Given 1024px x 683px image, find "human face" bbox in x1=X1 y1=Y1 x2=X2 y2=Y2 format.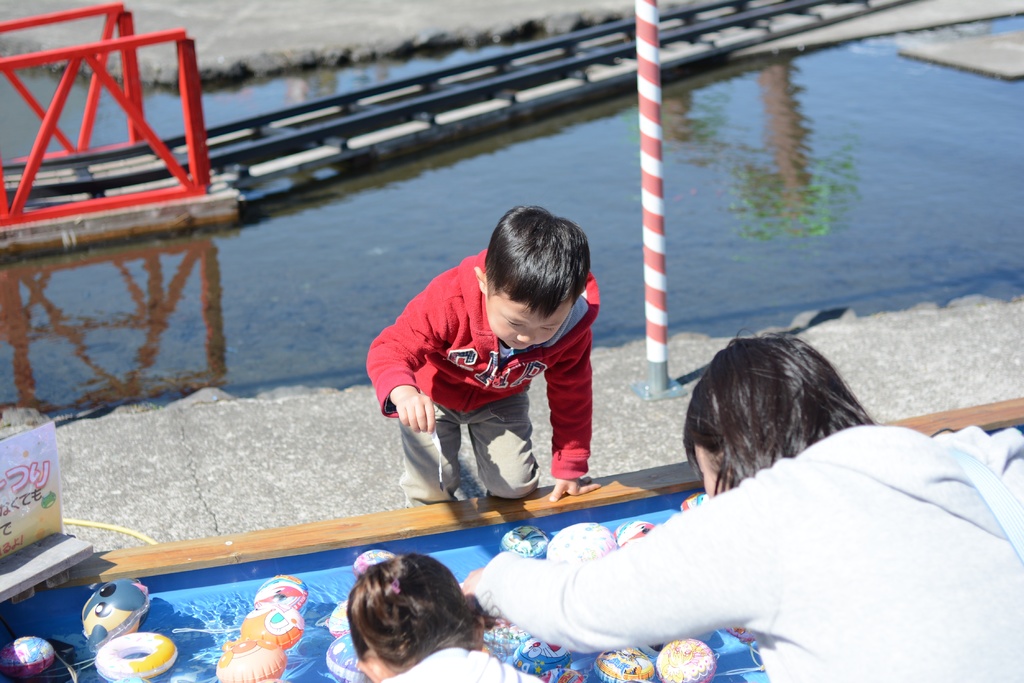
x1=483 y1=289 x2=568 y2=358.
